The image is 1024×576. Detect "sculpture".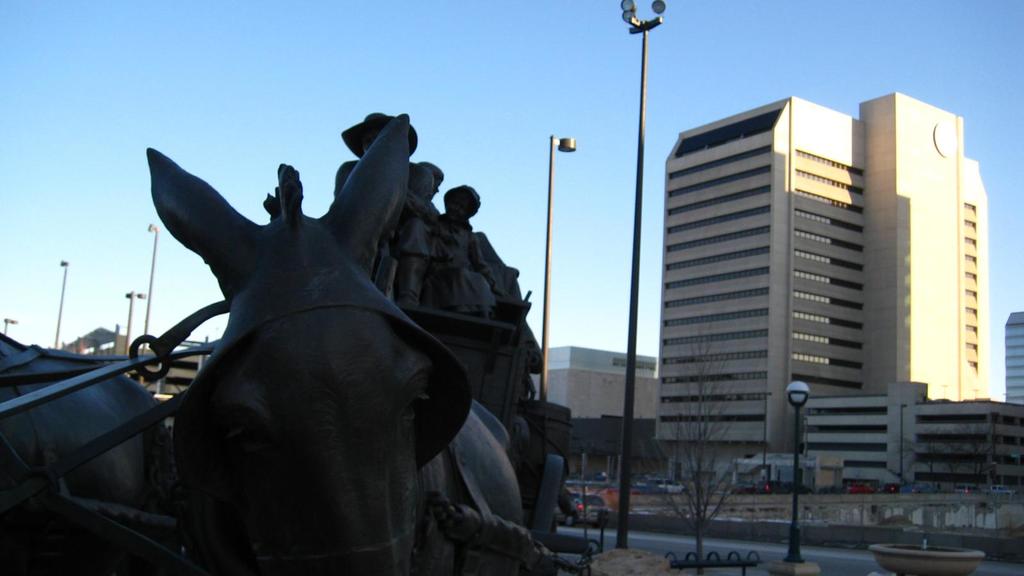
Detection: 403, 154, 441, 314.
